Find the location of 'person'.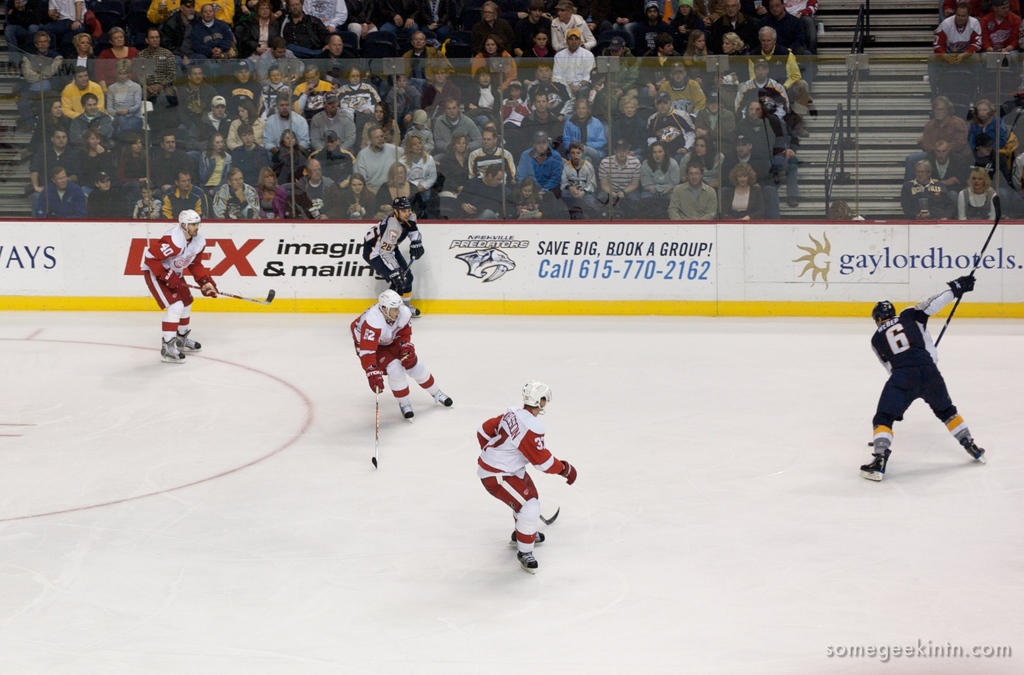
Location: [92,29,140,84].
